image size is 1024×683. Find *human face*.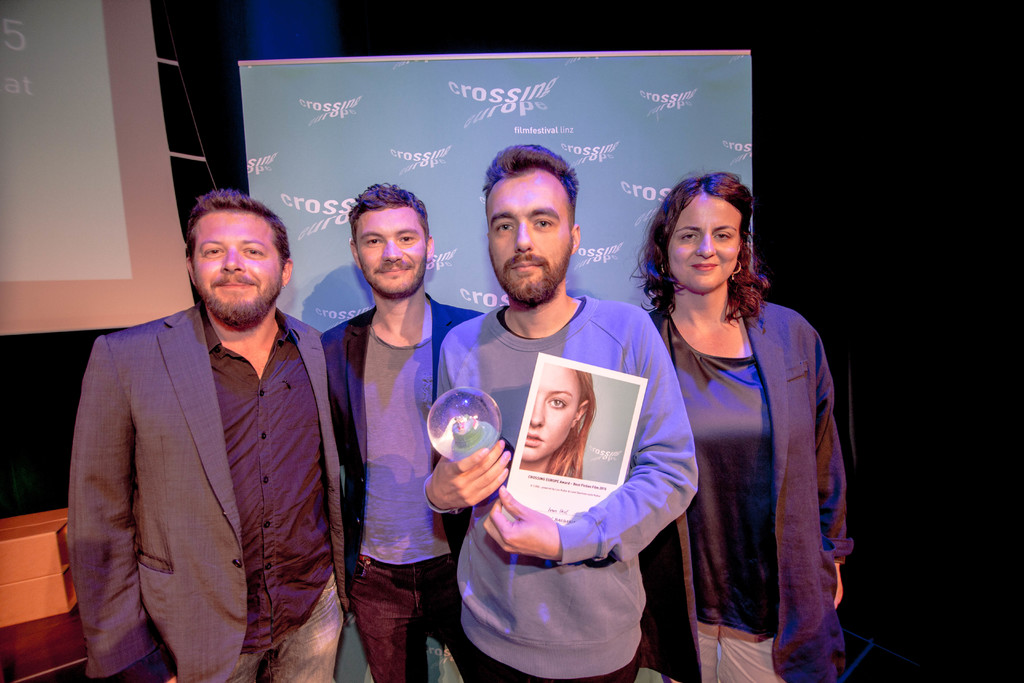
488/176/572/299.
